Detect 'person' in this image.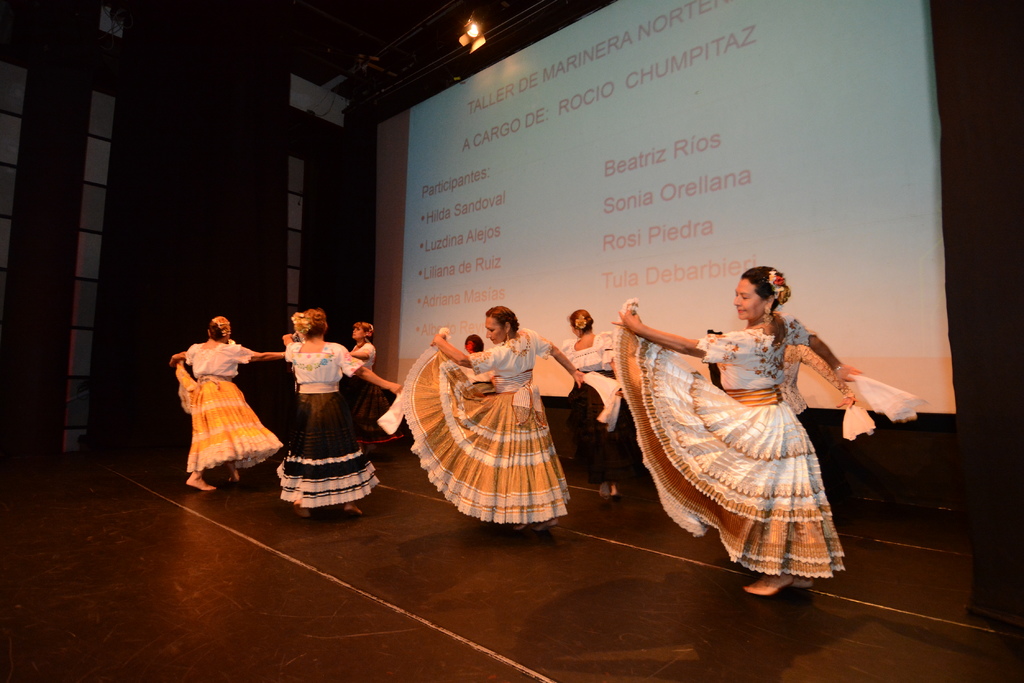
Detection: (170,316,283,488).
